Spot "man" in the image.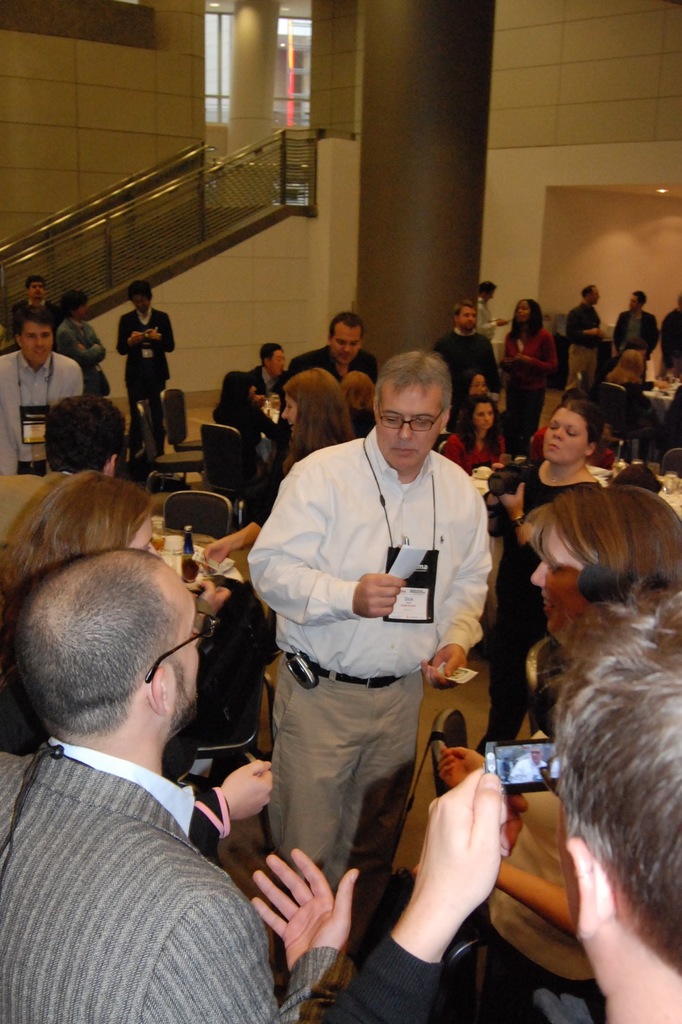
"man" found at (x1=311, y1=578, x2=681, y2=1023).
